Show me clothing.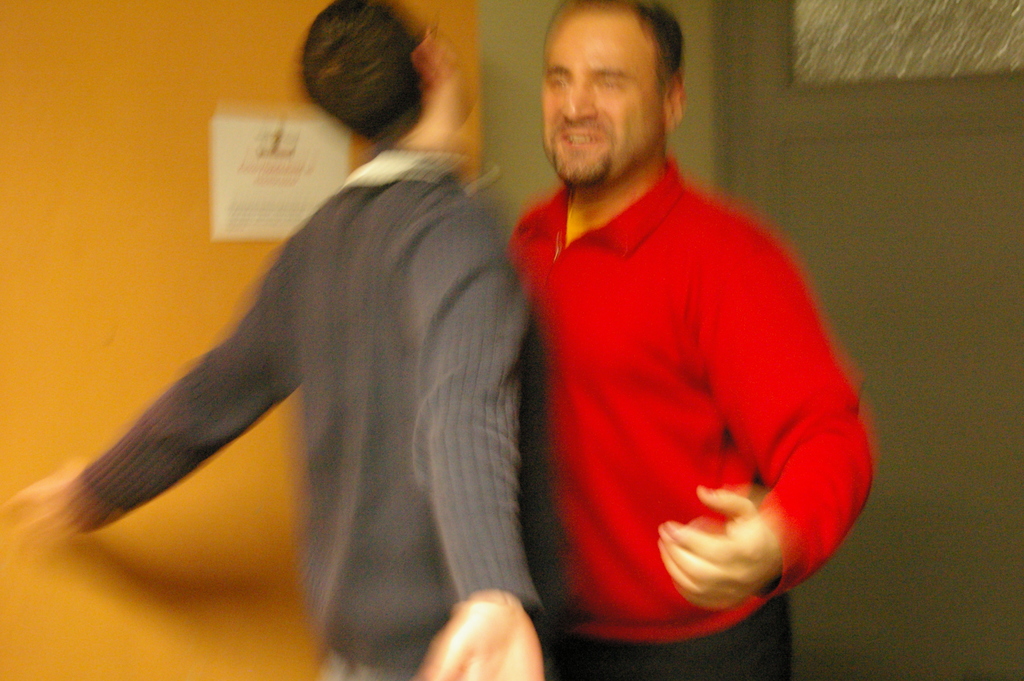
clothing is here: BBox(511, 128, 857, 641).
